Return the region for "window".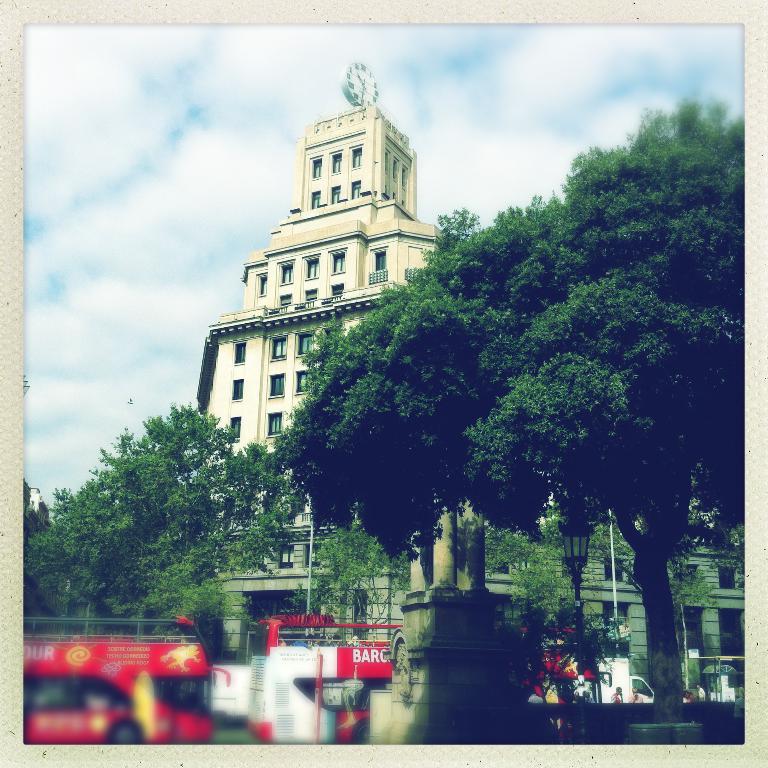
rect(310, 191, 321, 209).
